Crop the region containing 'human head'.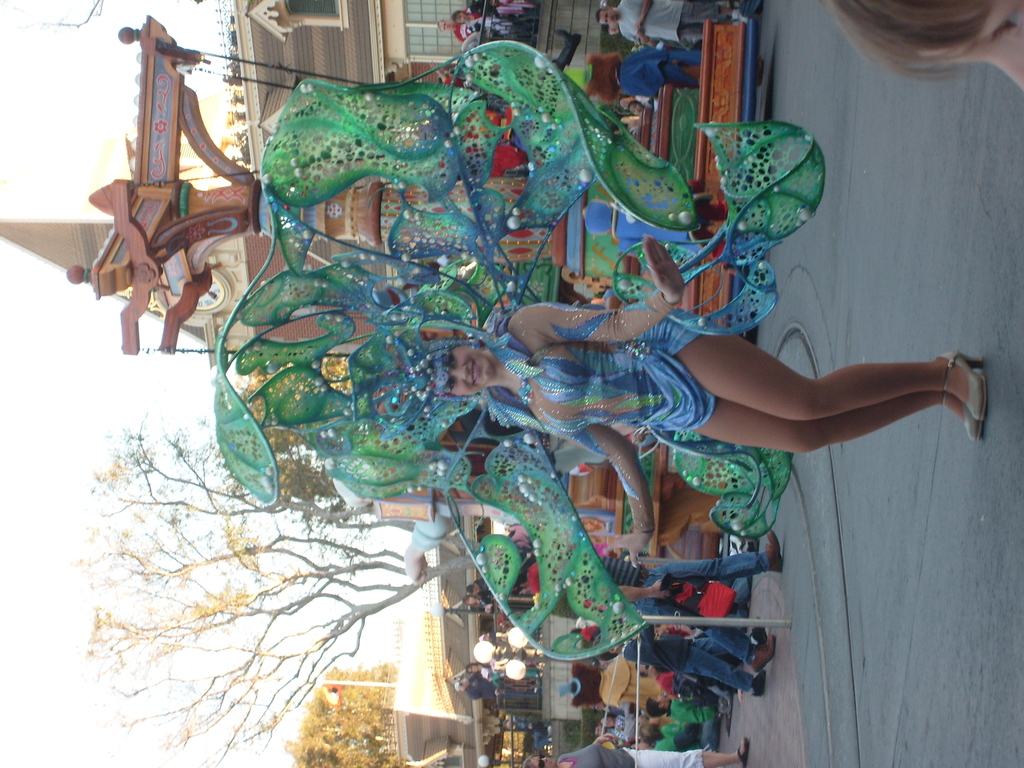
Crop region: (left=461, top=594, right=483, bottom=609).
